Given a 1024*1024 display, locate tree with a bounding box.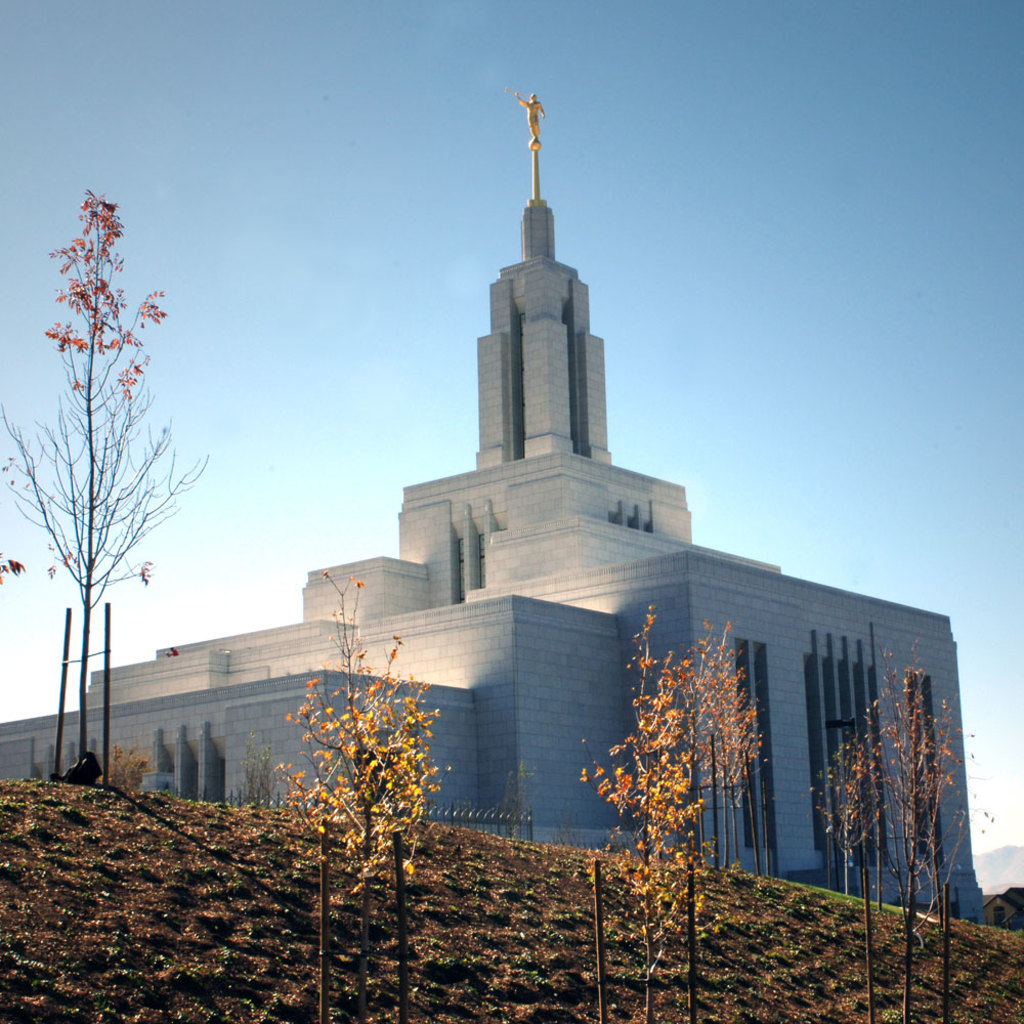
Located: [20, 168, 197, 760].
